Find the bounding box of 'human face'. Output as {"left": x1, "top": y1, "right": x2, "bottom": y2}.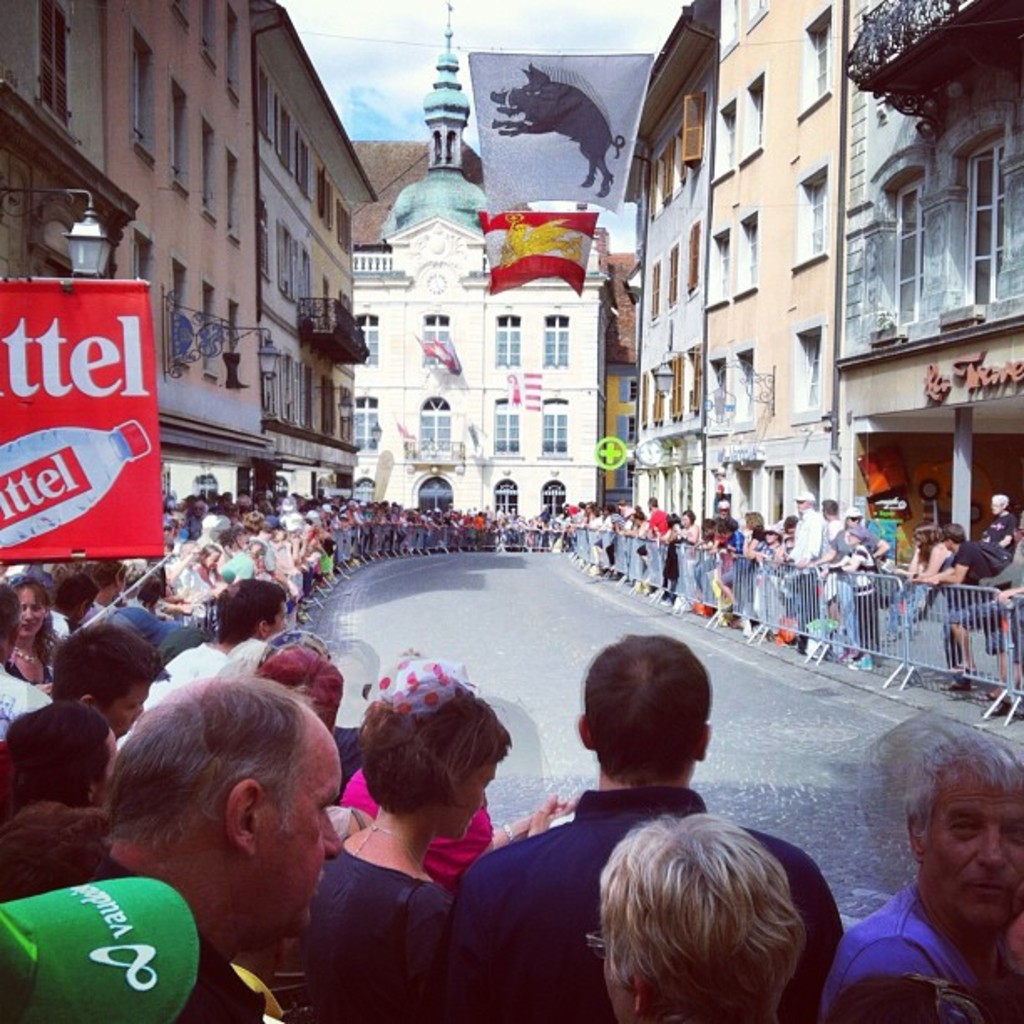
{"left": 12, "top": 581, "right": 44, "bottom": 643}.
